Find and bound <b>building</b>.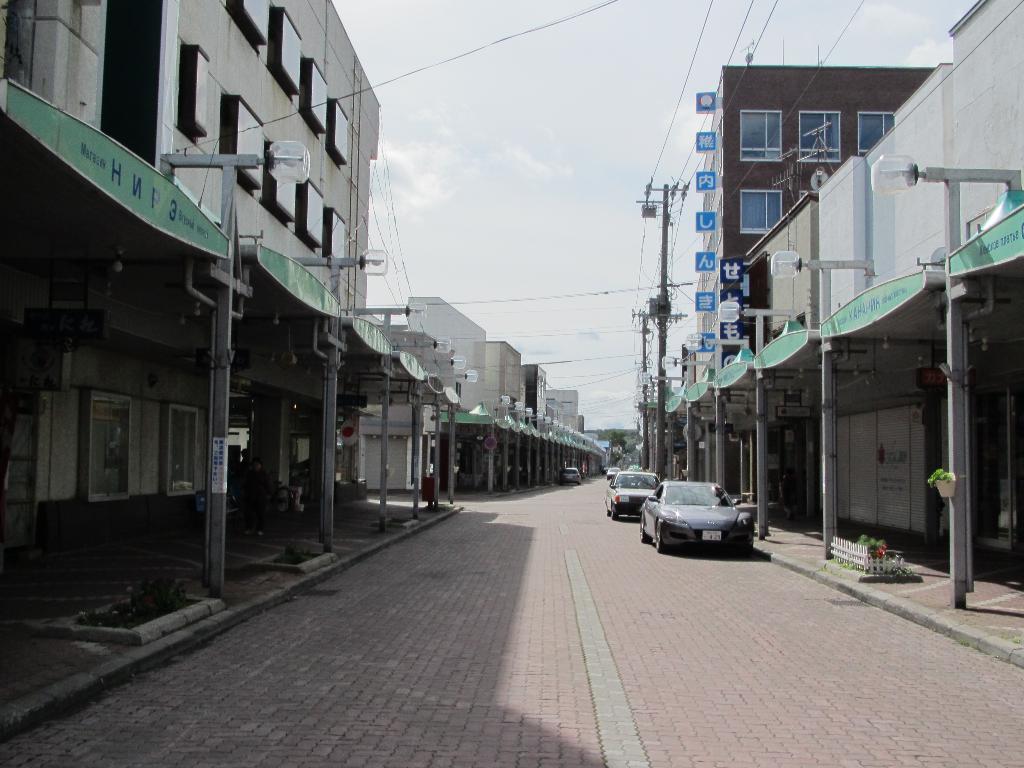
Bound: Rect(745, 0, 1023, 566).
